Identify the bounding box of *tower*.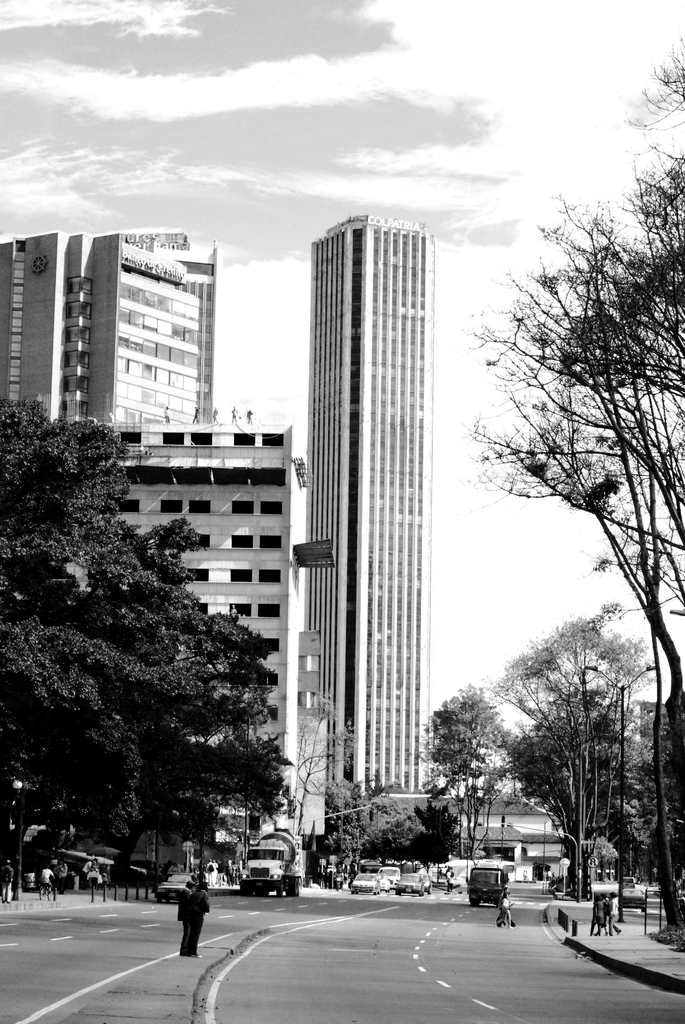
bbox(0, 227, 212, 440).
